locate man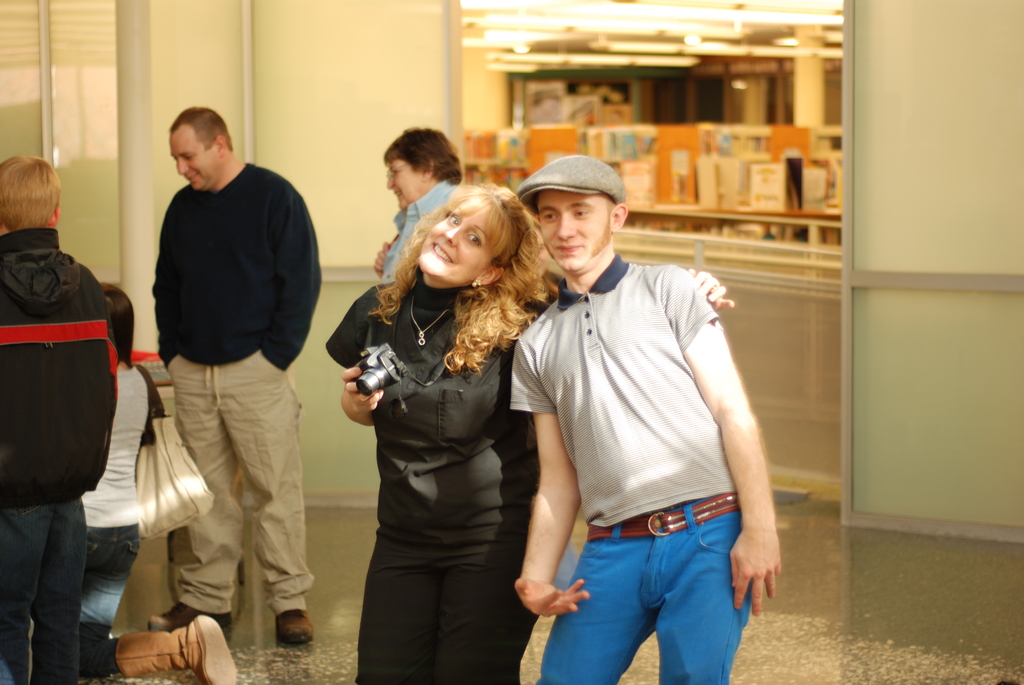
{"left": 507, "top": 152, "right": 784, "bottom": 684}
